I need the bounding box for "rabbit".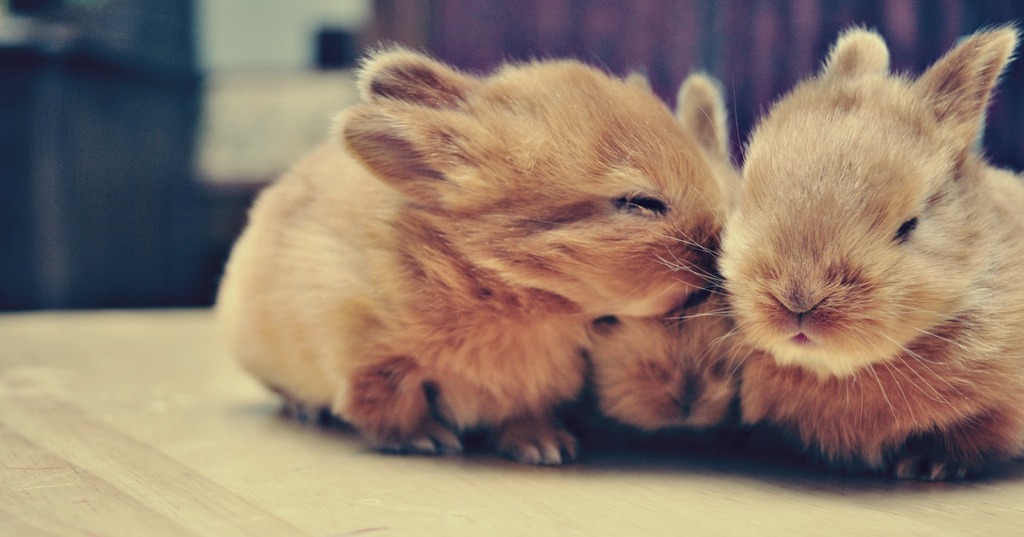
Here it is: crop(578, 75, 744, 436).
